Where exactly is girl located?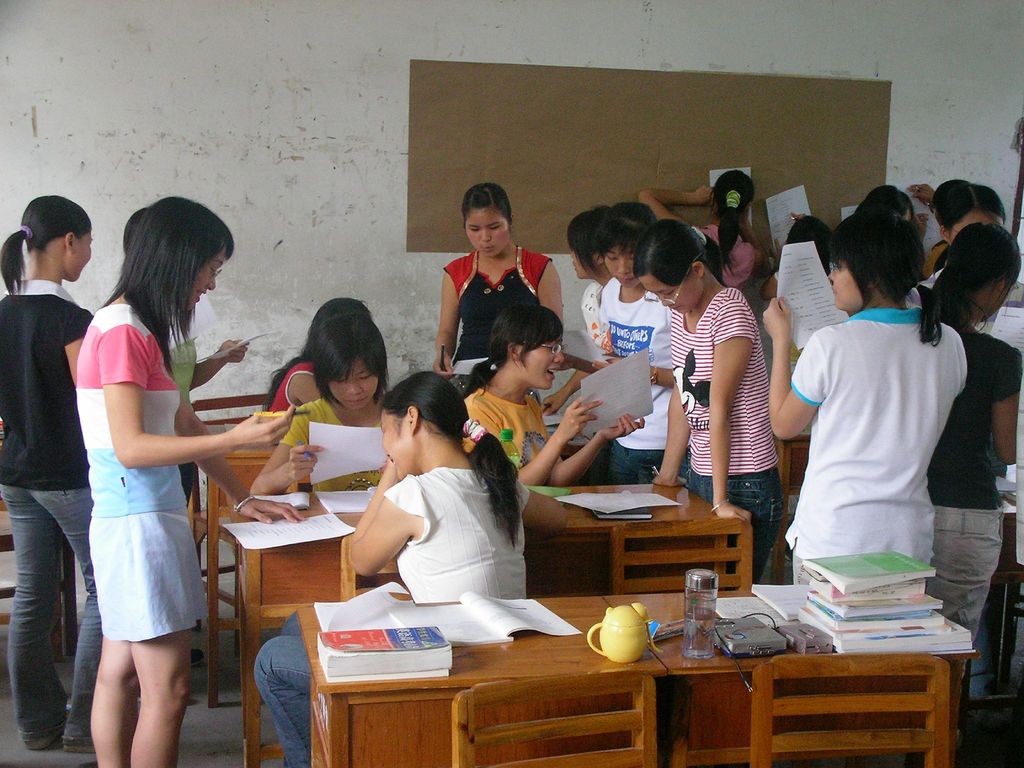
Its bounding box is pyautogui.locateOnScreen(633, 220, 783, 592).
